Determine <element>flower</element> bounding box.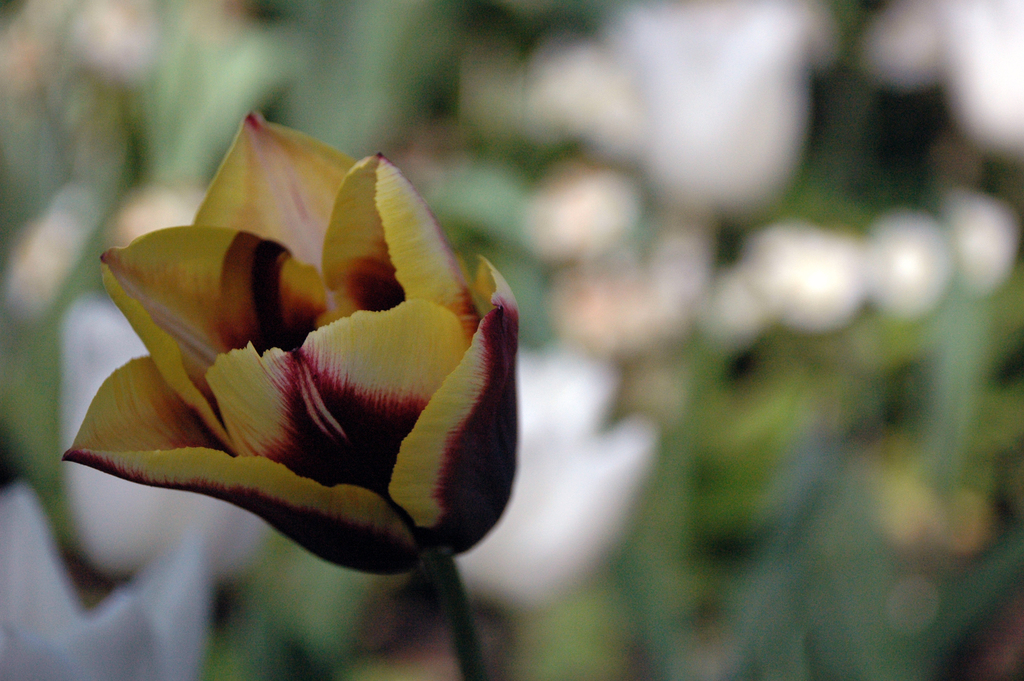
Determined: (left=87, top=123, right=497, bottom=588).
